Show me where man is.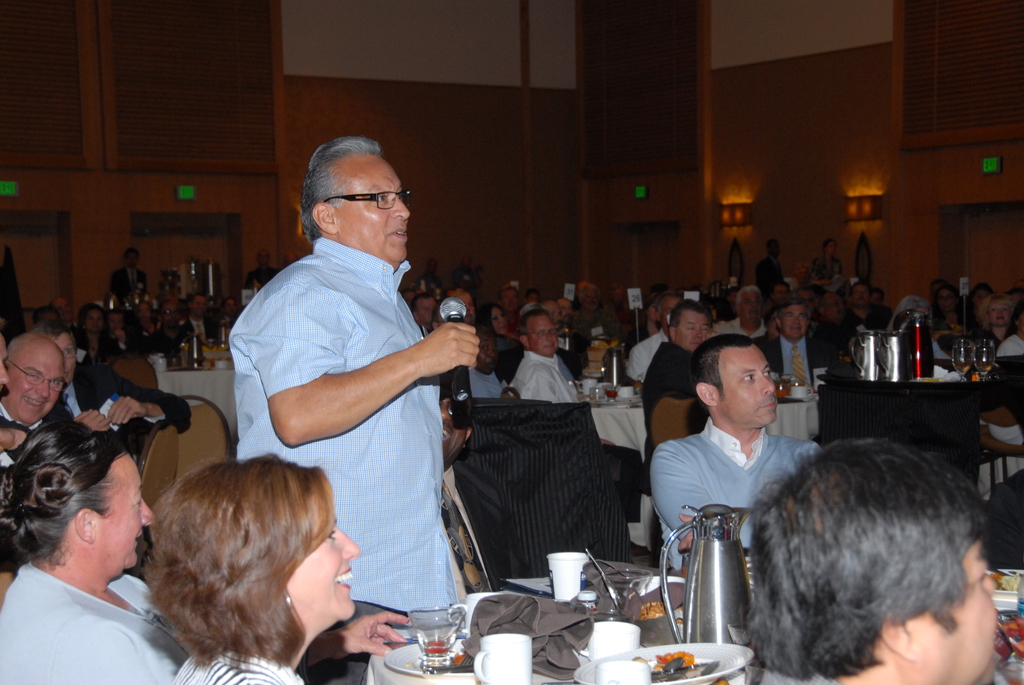
man is at locate(223, 139, 484, 605).
